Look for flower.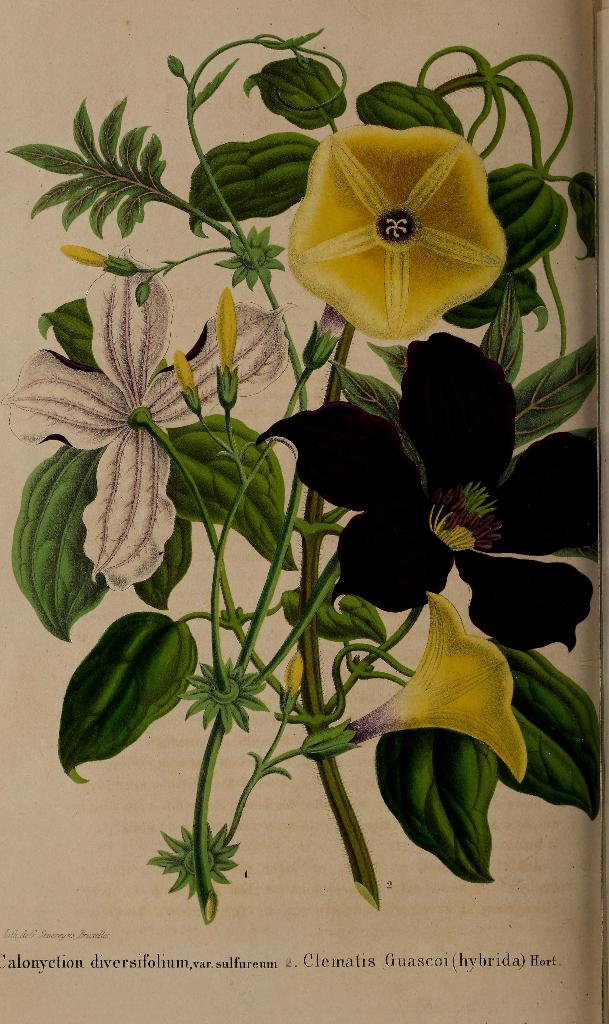
Found: (x1=308, y1=575, x2=528, y2=783).
